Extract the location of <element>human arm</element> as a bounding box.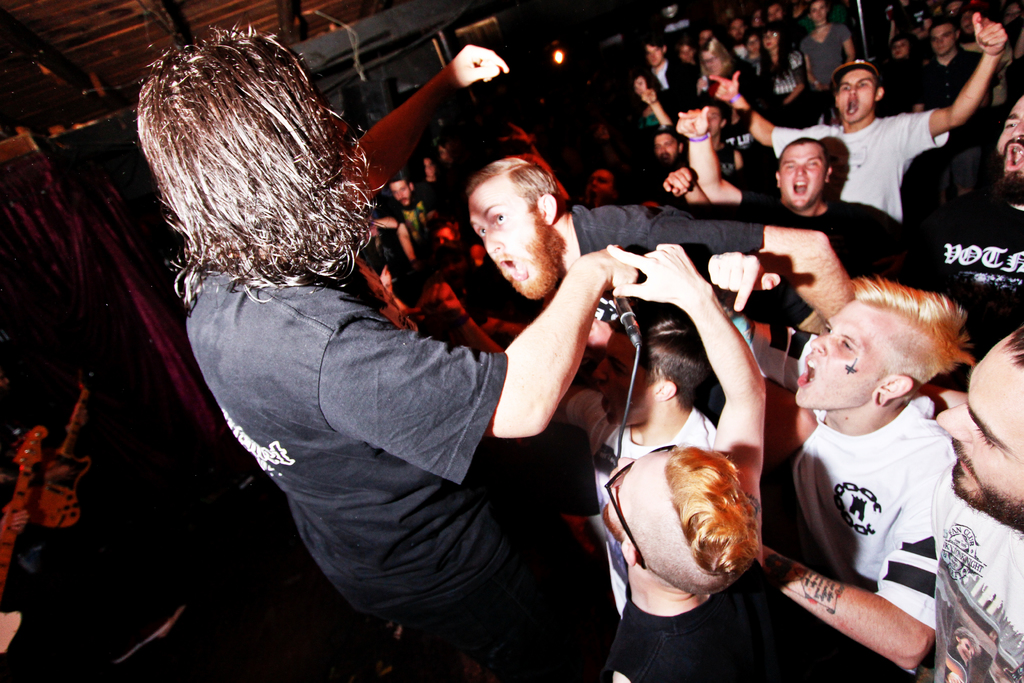
(908, 10, 1013, 149).
